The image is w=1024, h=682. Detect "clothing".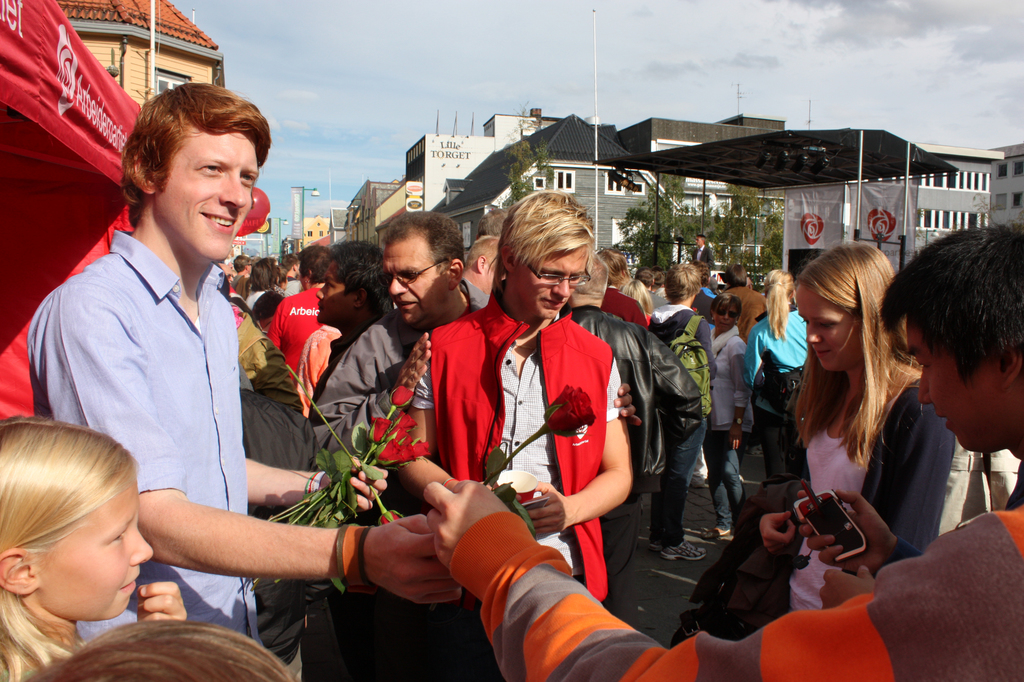
Detection: left=311, top=280, right=487, bottom=460.
